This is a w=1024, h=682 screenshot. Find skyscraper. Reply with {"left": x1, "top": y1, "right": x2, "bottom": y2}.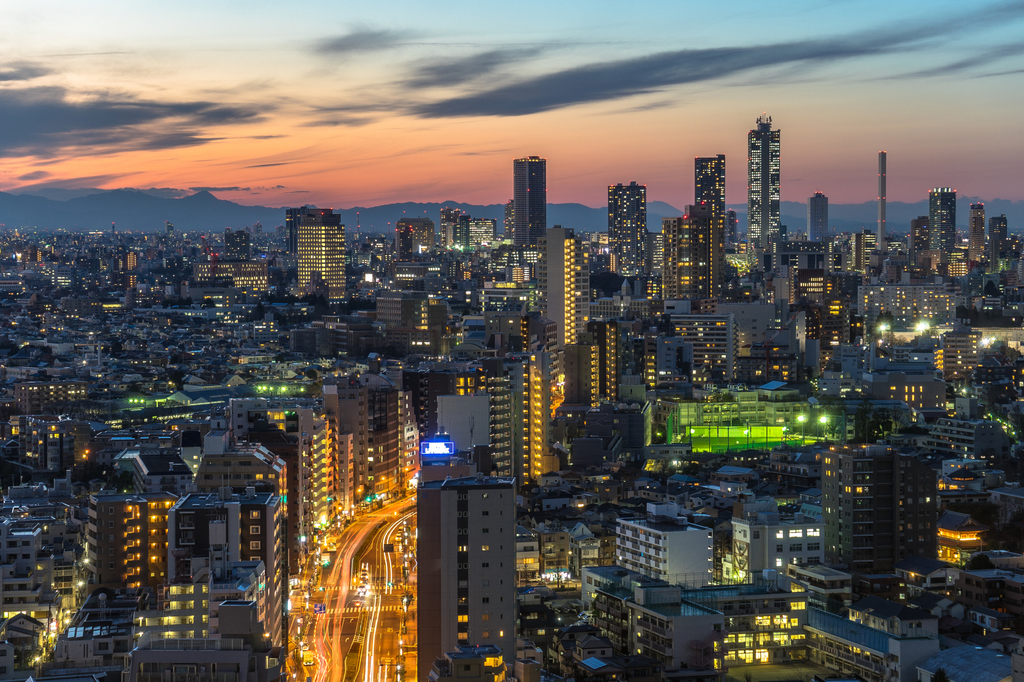
{"left": 969, "top": 201, "right": 984, "bottom": 257}.
